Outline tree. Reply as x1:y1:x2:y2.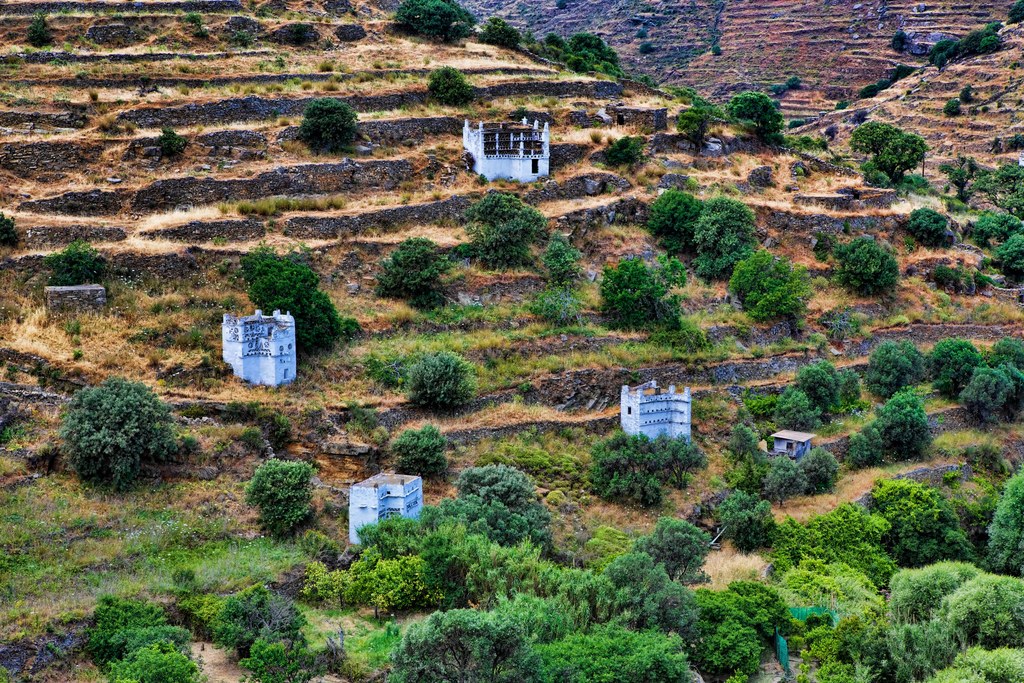
829:234:905:304.
